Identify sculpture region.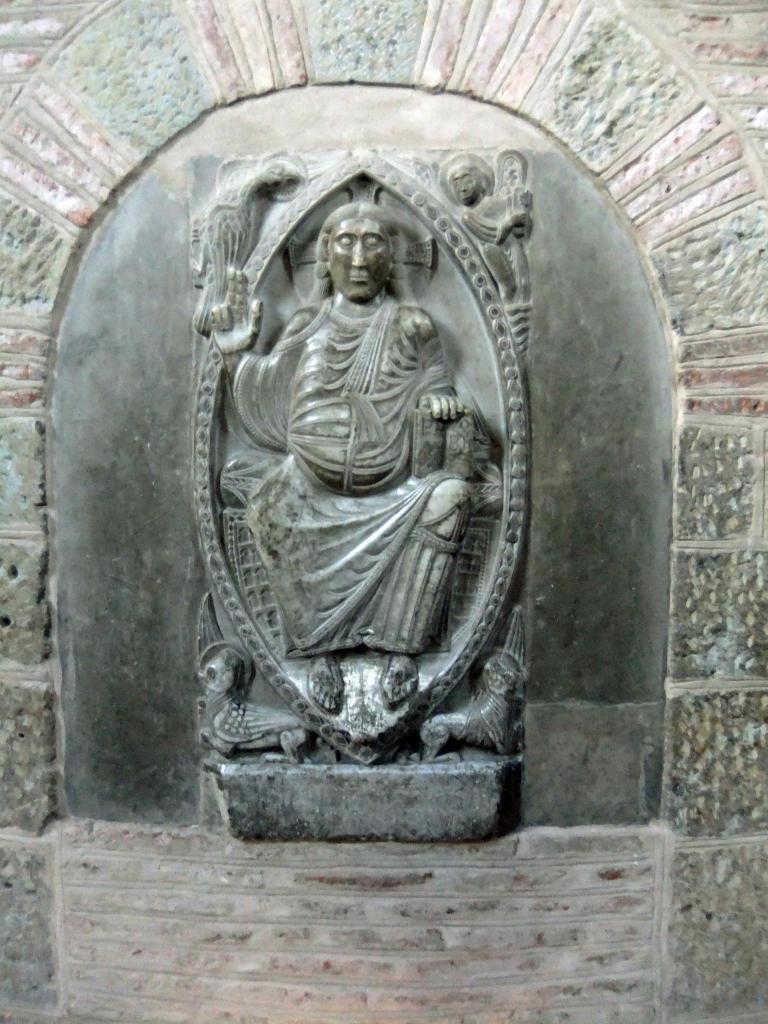
Region: 189/163/544/822.
